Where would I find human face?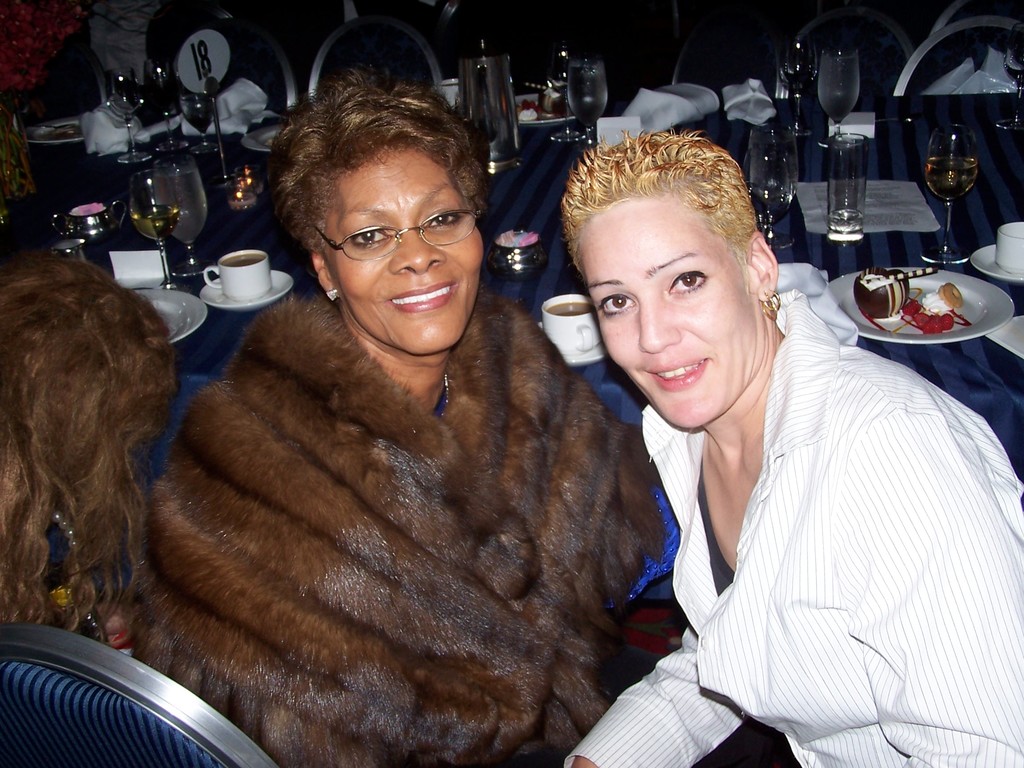
At bbox=(579, 197, 756, 428).
